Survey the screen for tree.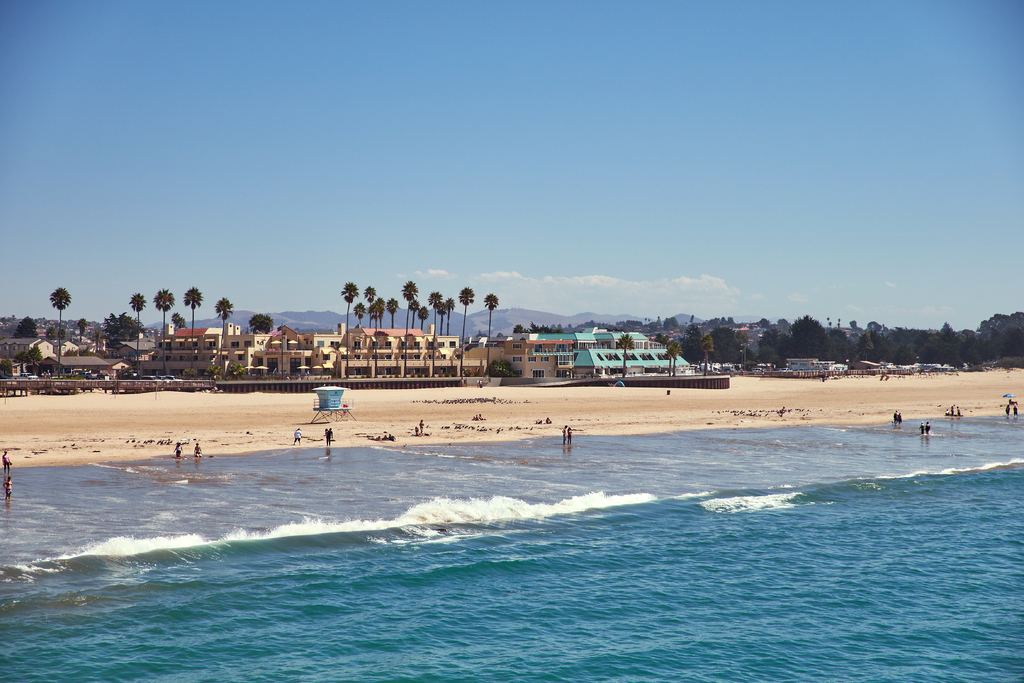
Survey found: BBox(93, 312, 151, 352).
